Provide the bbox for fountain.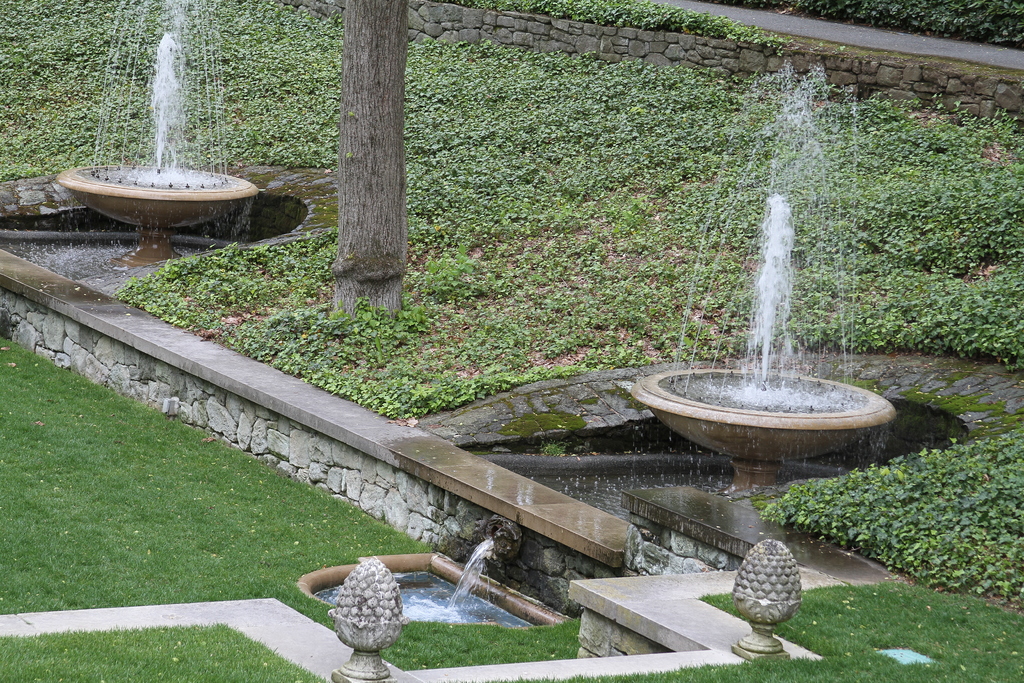
(x1=650, y1=174, x2=883, y2=514).
